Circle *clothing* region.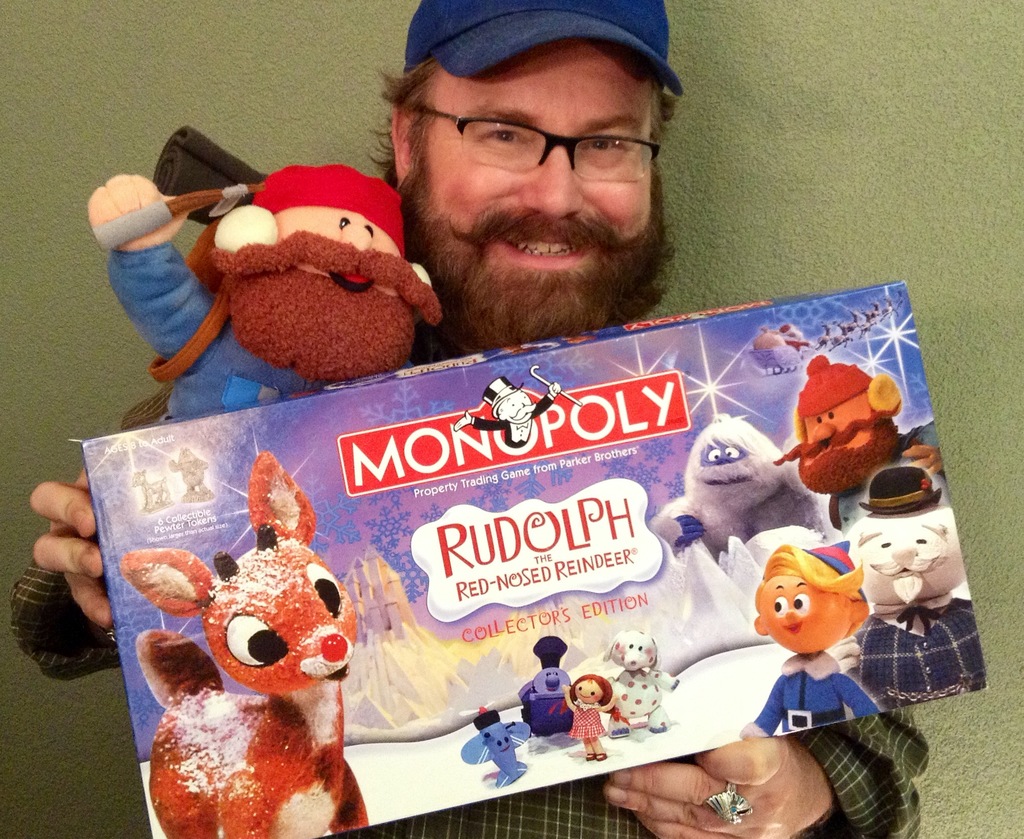
Region: x1=828, y1=421, x2=948, y2=535.
